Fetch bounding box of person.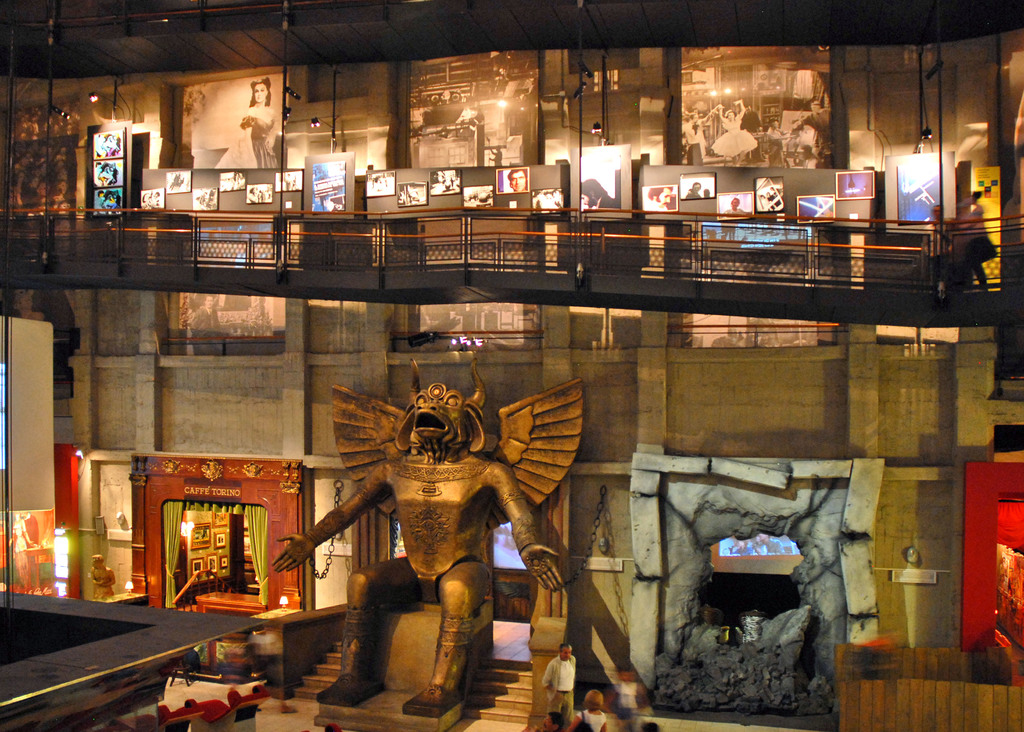
Bbox: box(644, 186, 672, 210).
